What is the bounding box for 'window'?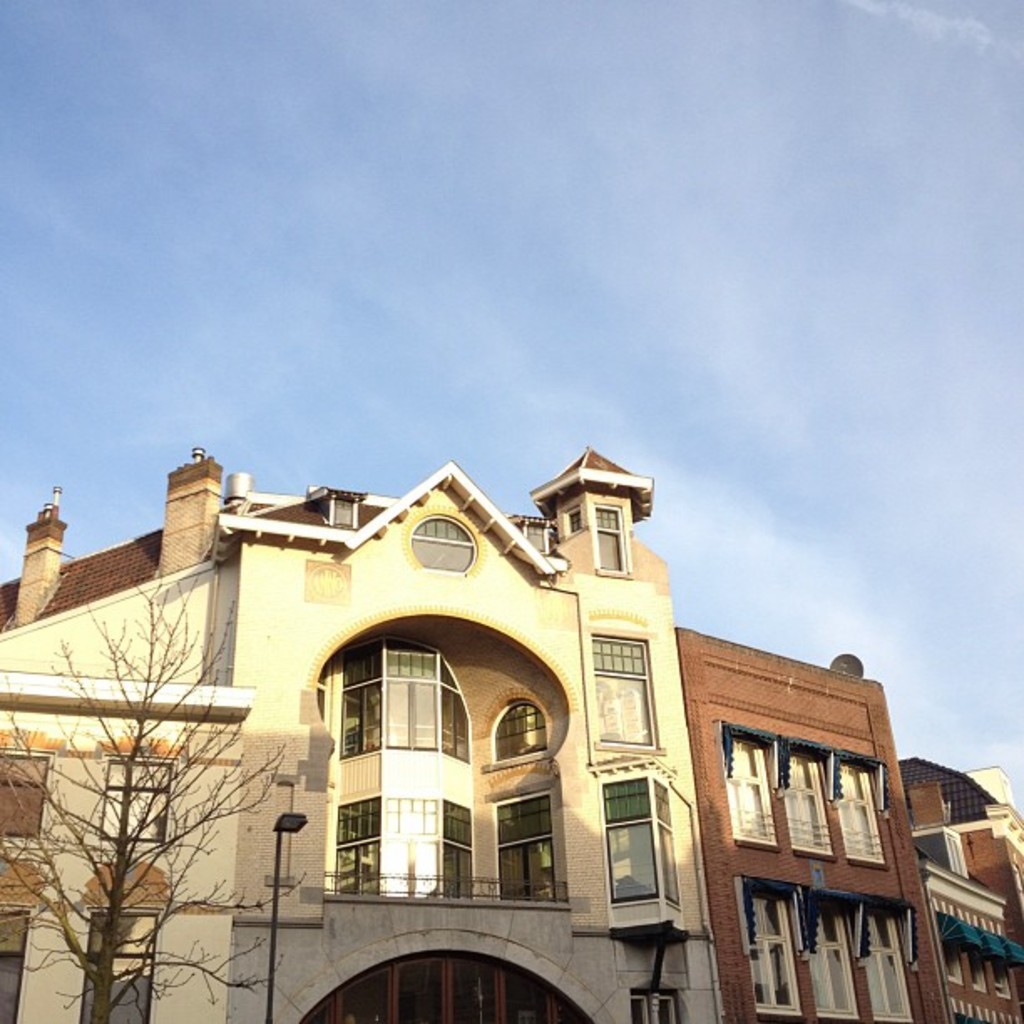
rect(745, 893, 793, 1007).
